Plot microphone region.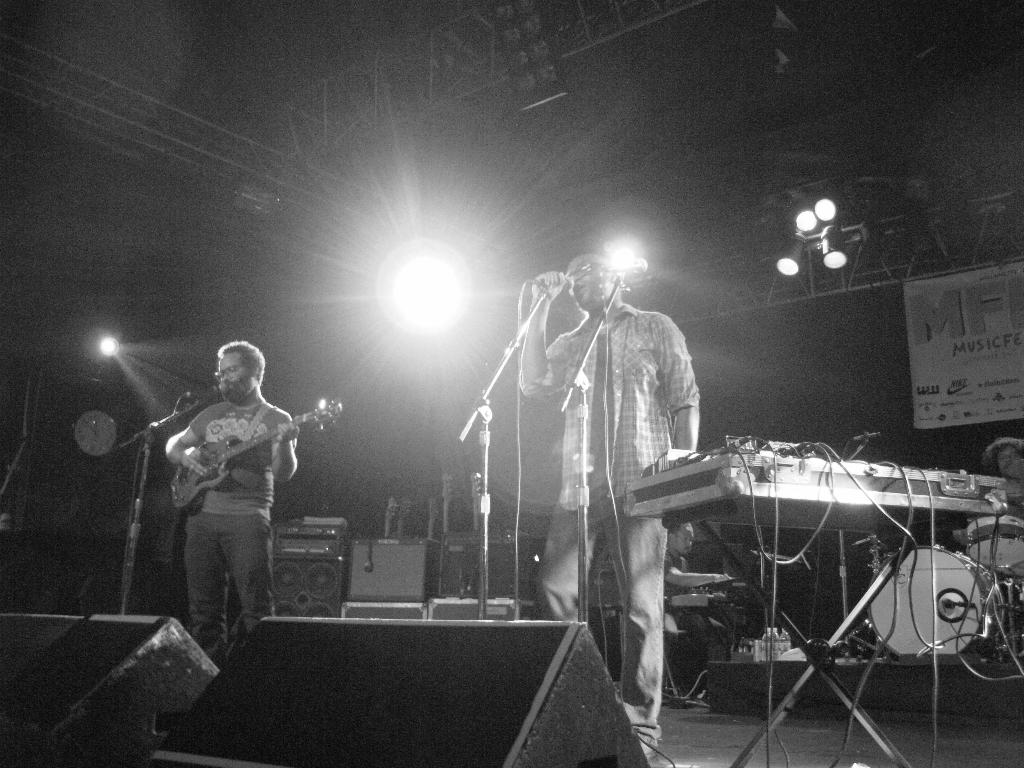
Plotted at 521 273 572 285.
